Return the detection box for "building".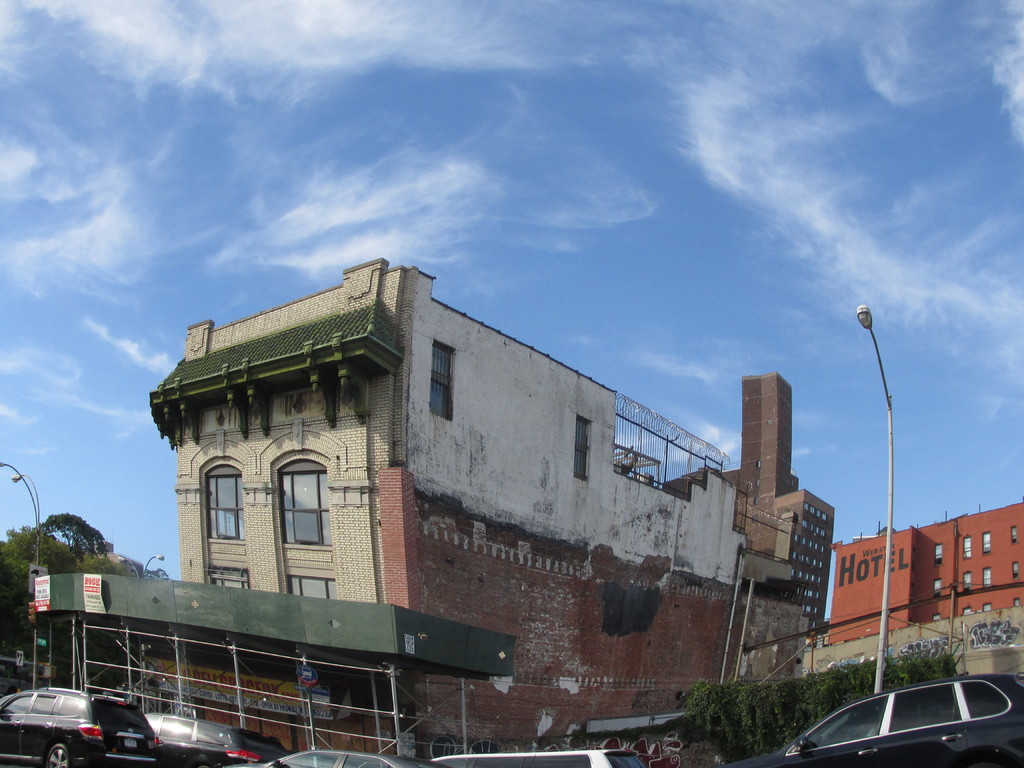
<box>35,249,835,764</box>.
